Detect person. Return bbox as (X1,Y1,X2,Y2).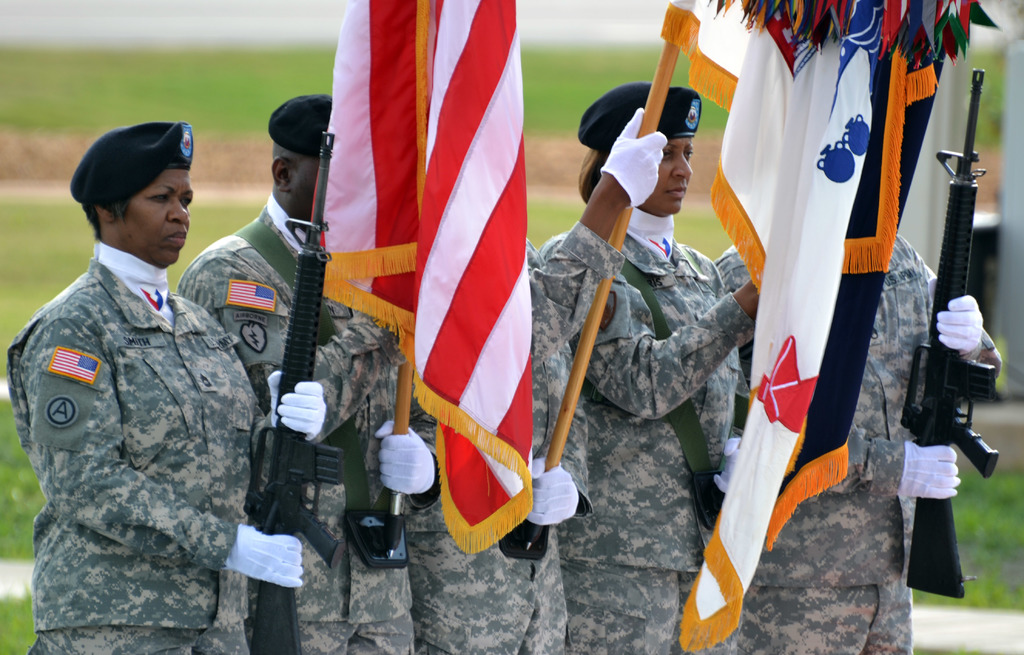
(709,243,1002,654).
